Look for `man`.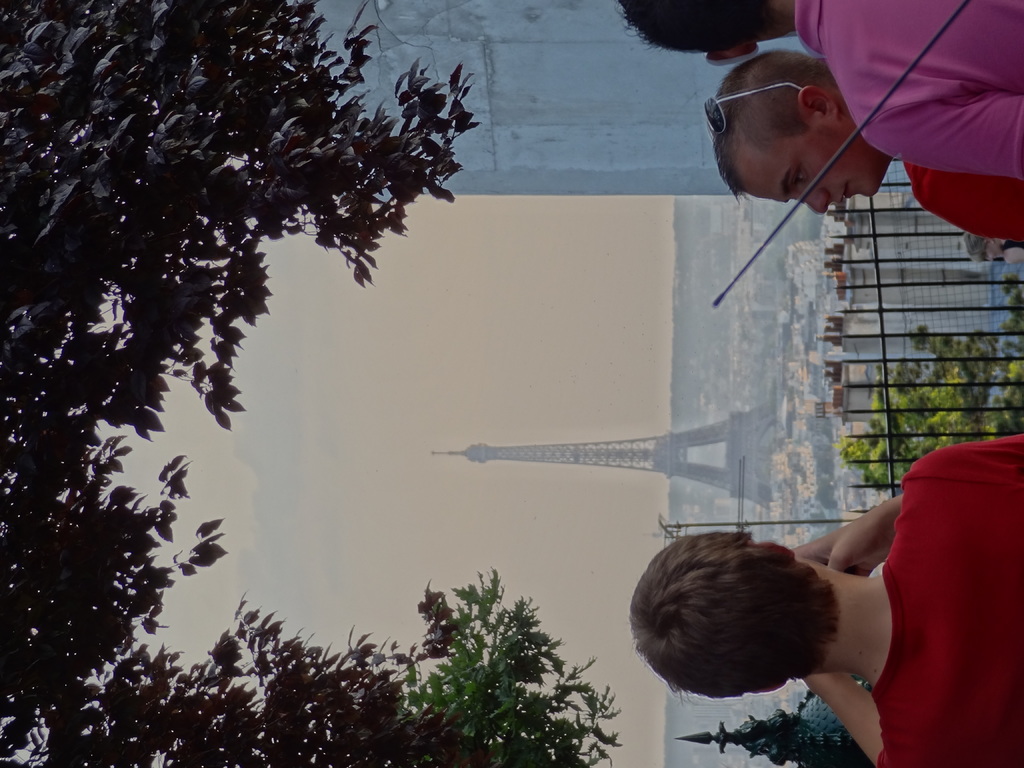
Found: [x1=703, y1=44, x2=1023, y2=241].
